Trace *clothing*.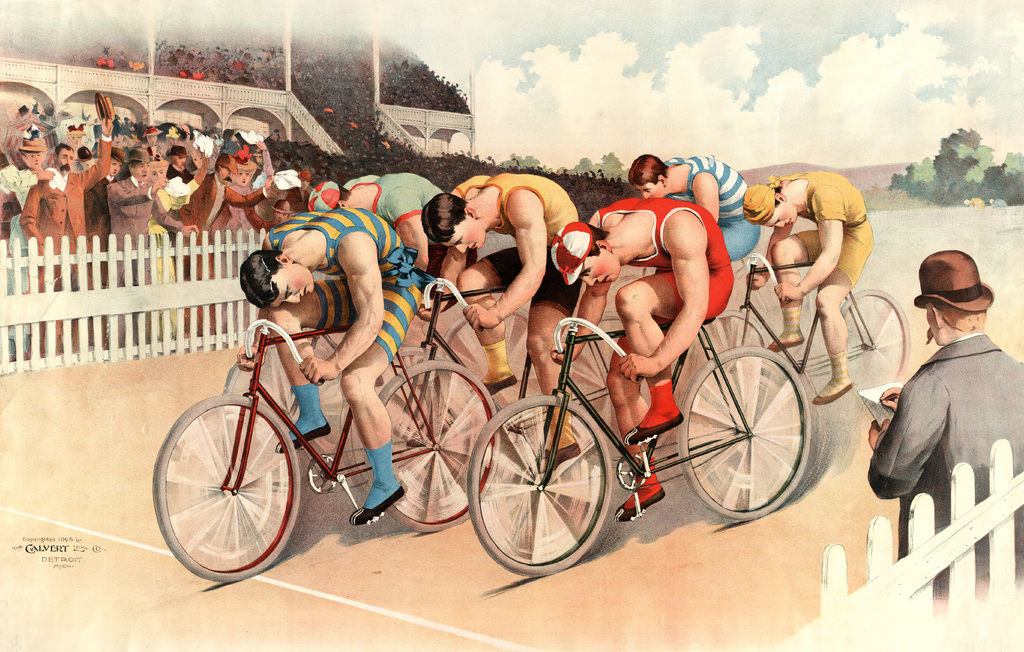
Traced to bbox=(869, 287, 1016, 556).
